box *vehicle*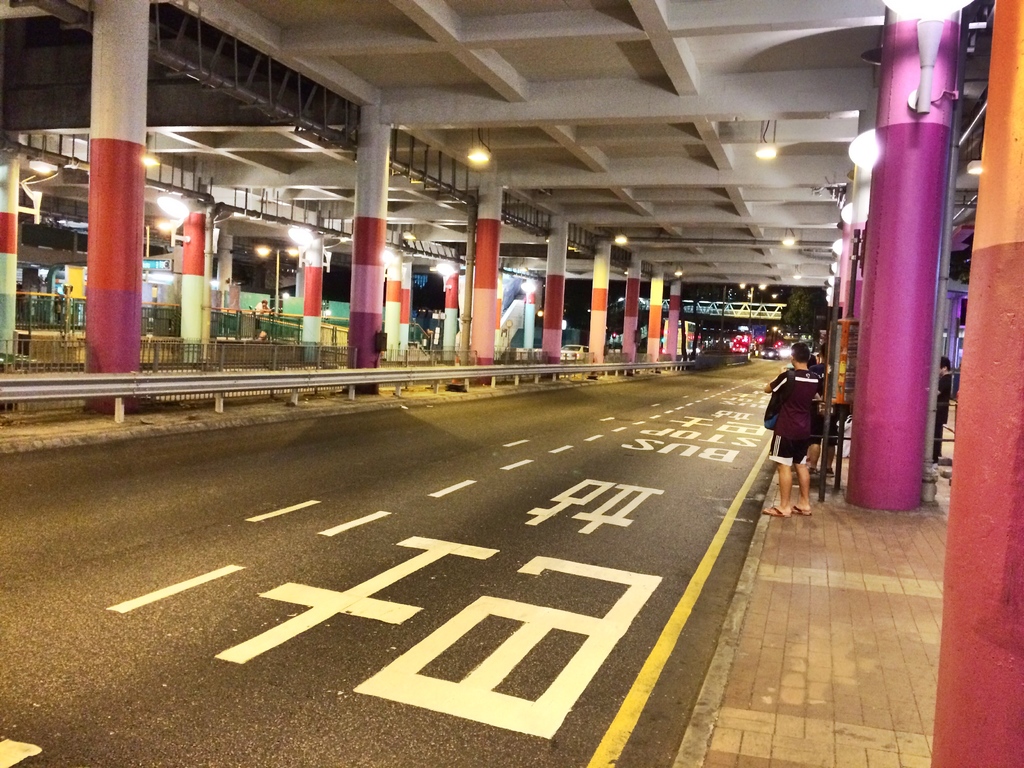
box(761, 347, 776, 362)
